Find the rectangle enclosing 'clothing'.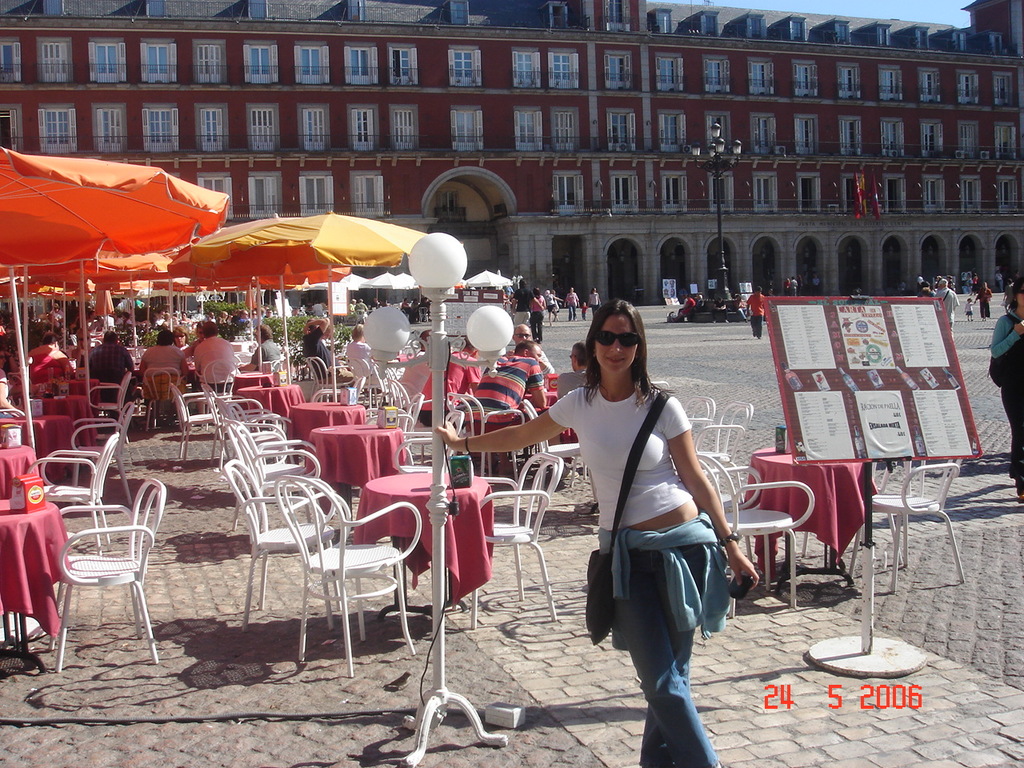
Rect(590, 294, 602, 317).
